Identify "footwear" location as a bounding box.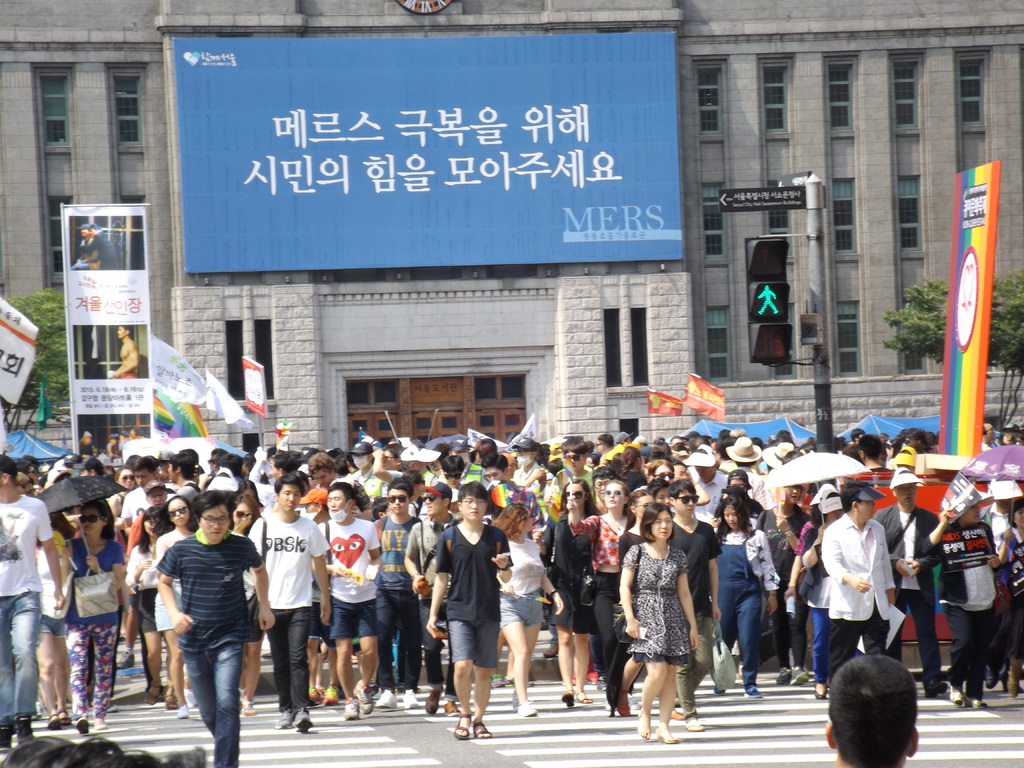
bbox=[655, 726, 683, 743].
